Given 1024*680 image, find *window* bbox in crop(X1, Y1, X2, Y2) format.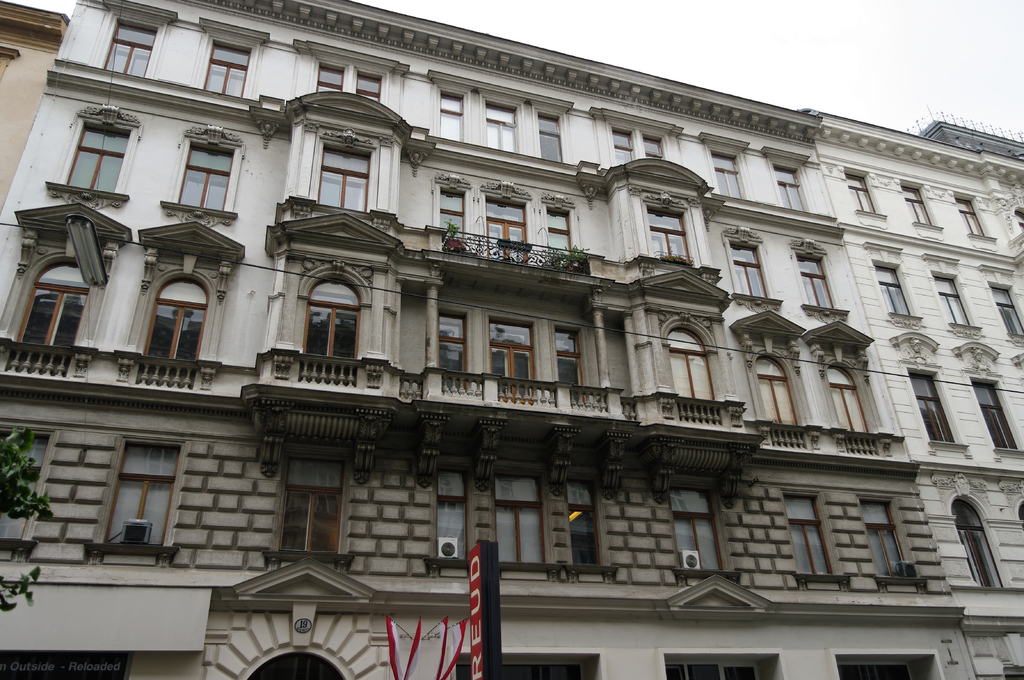
crop(460, 652, 600, 679).
